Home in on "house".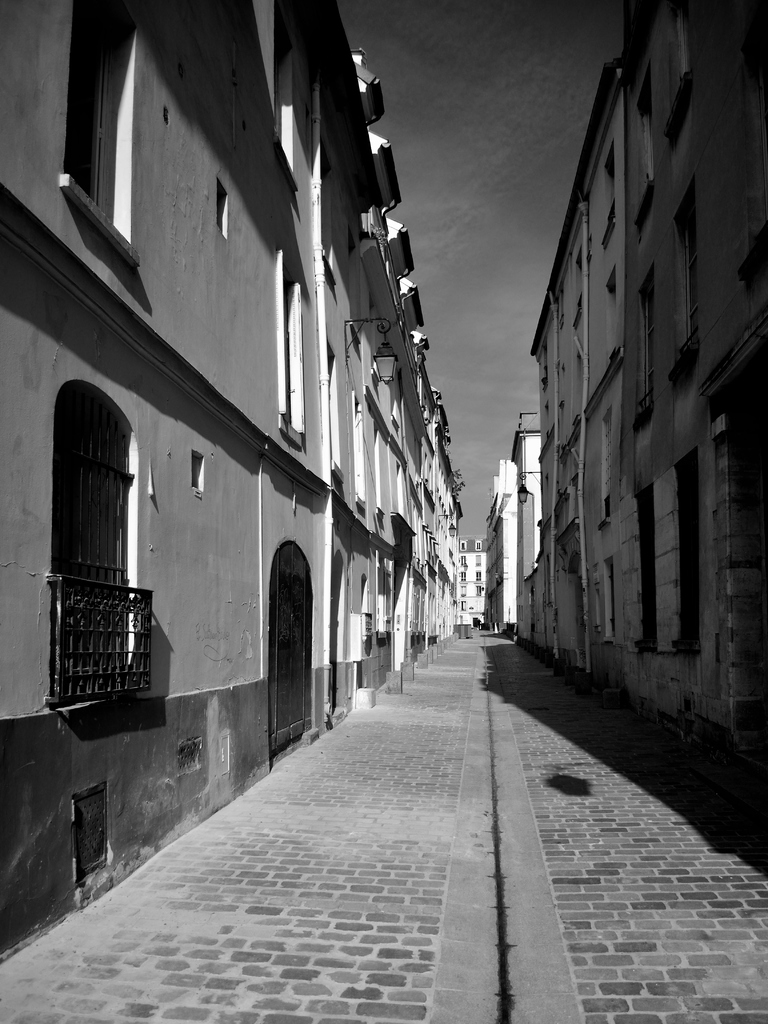
Homed in at 527/0/767/777.
